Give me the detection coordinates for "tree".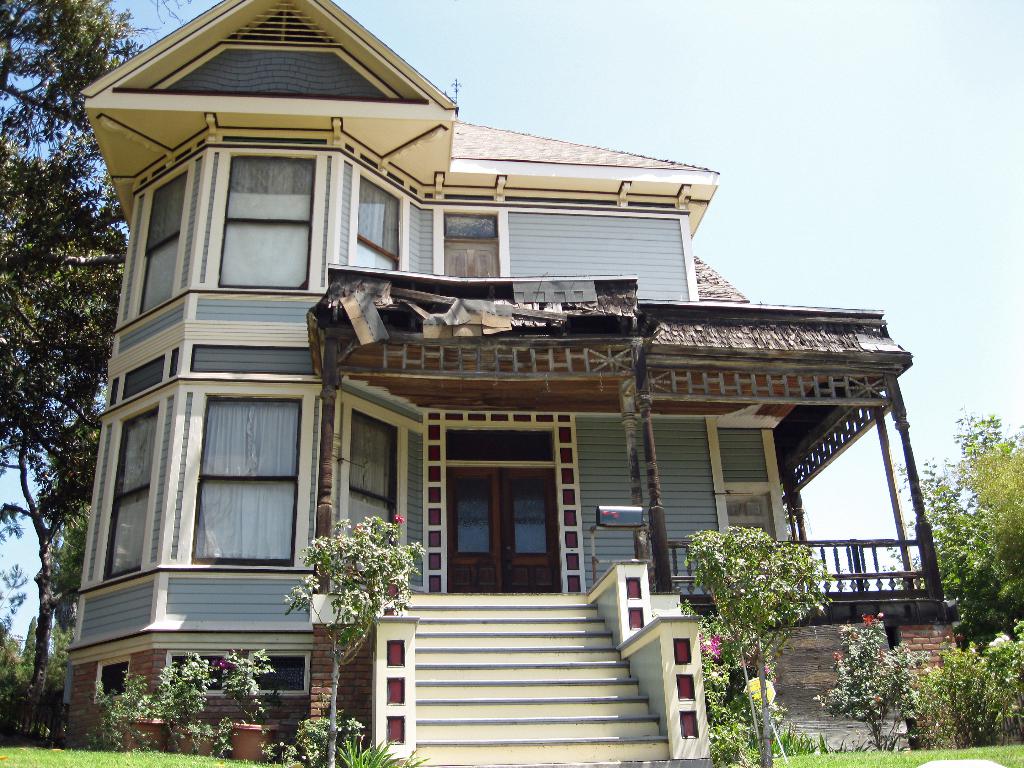
crop(277, 505, 420, 677).
